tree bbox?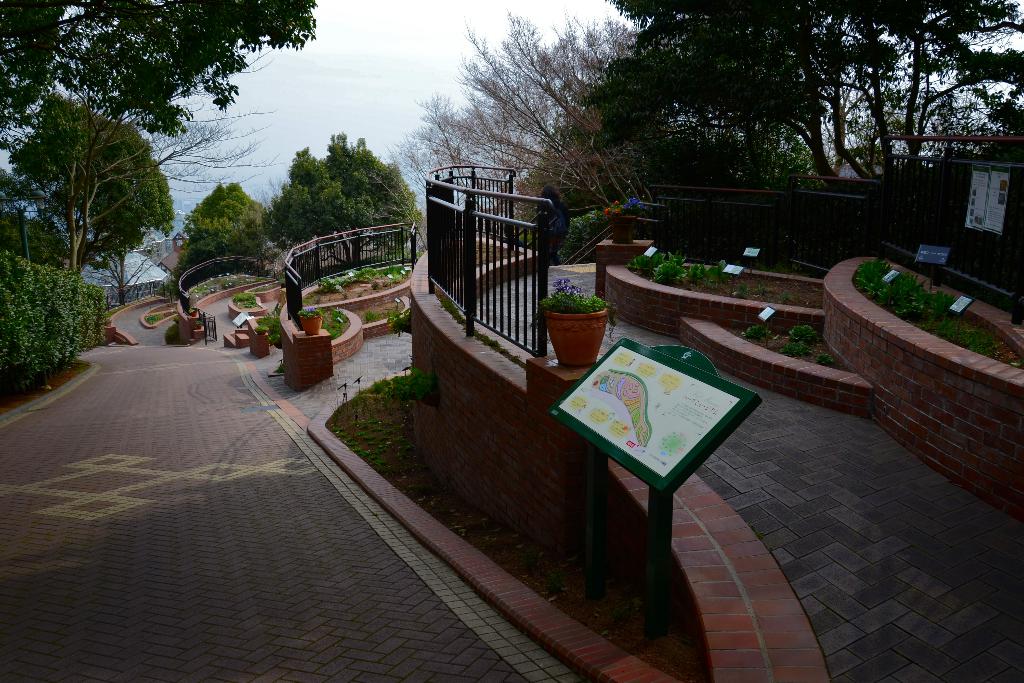
(x1=413, y1=13, x2=639, y2=215)
